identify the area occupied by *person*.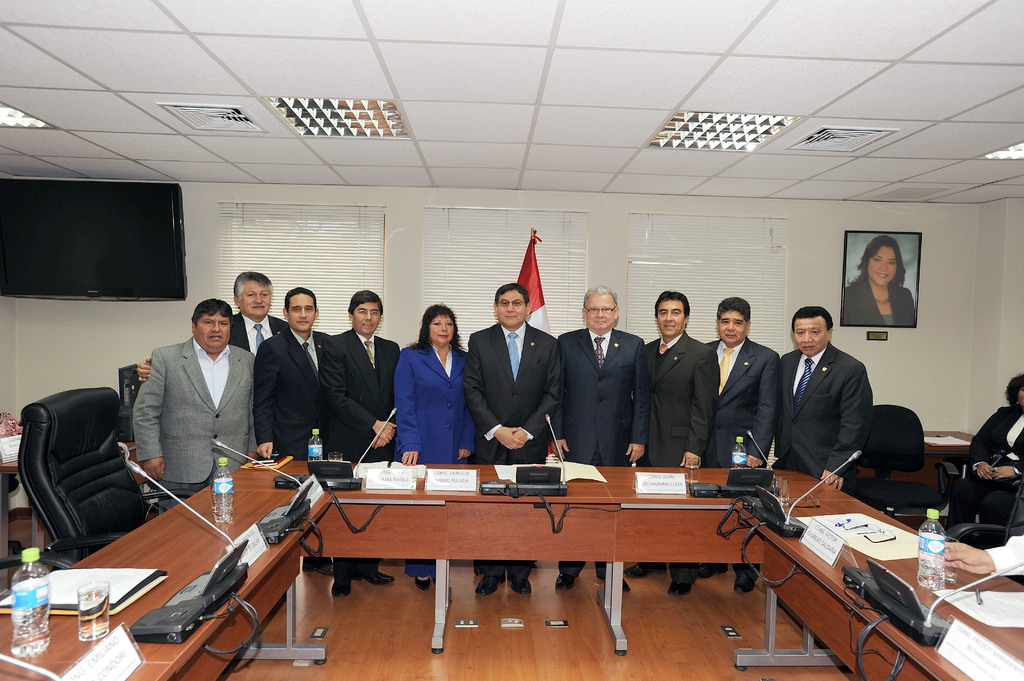
Area: x1=947 y1=374 x2=1023 y2=552.
